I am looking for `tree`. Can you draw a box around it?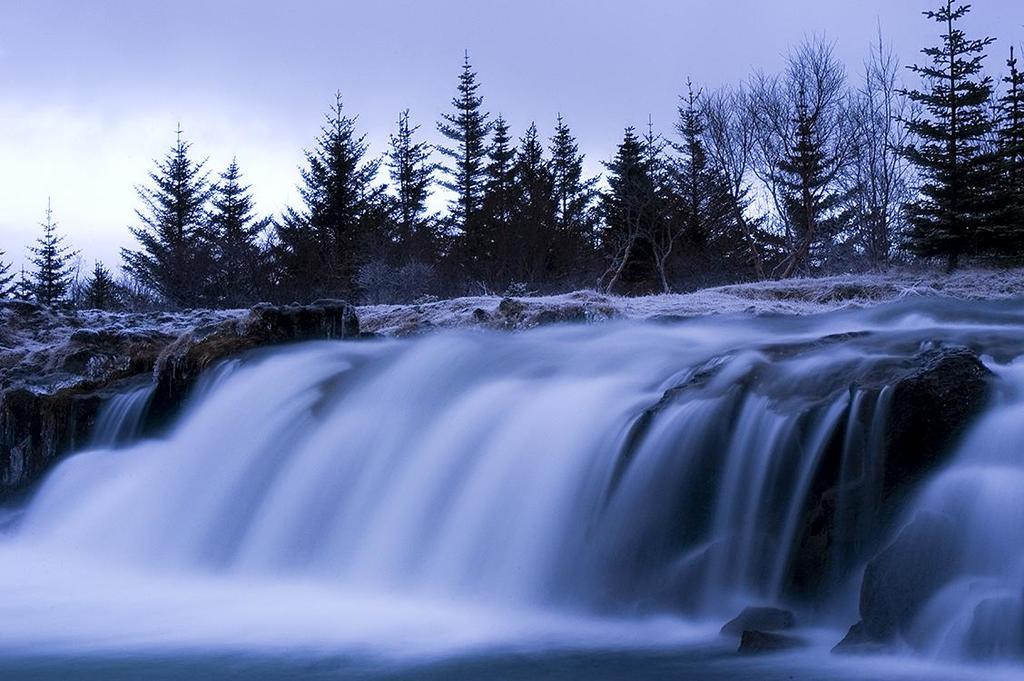
Sure, the bounding box is {"x1": 899, "y1": 17, "x2": 1004, "y2": 286}.
